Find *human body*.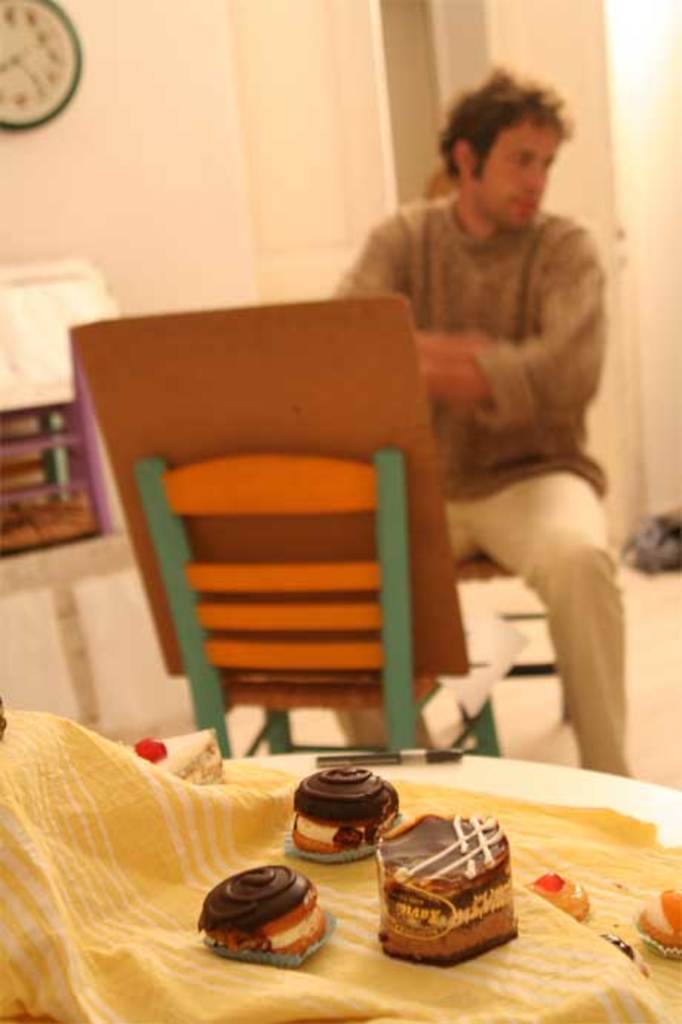
101,172,623,846.
